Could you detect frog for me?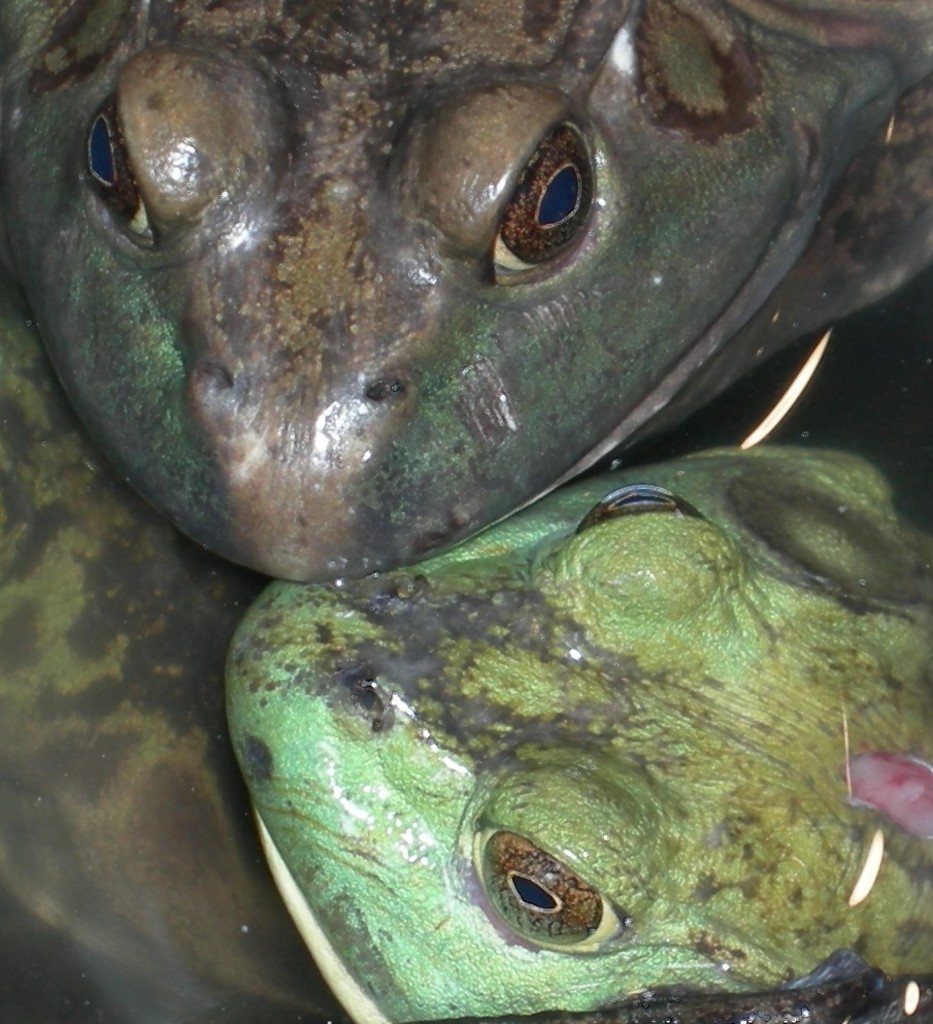
Detection result: select_region(0, 0, 932, 587).
